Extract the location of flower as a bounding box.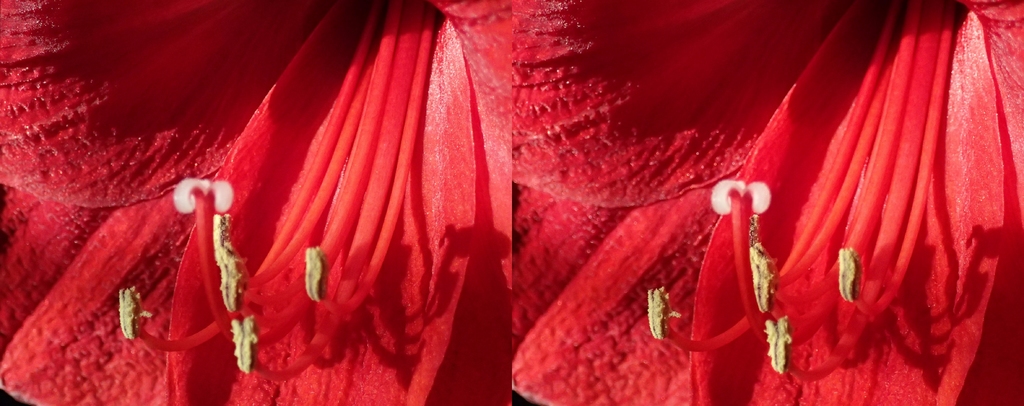
pyautogui.locateOnScreen(510, 0, 1023, 405).
